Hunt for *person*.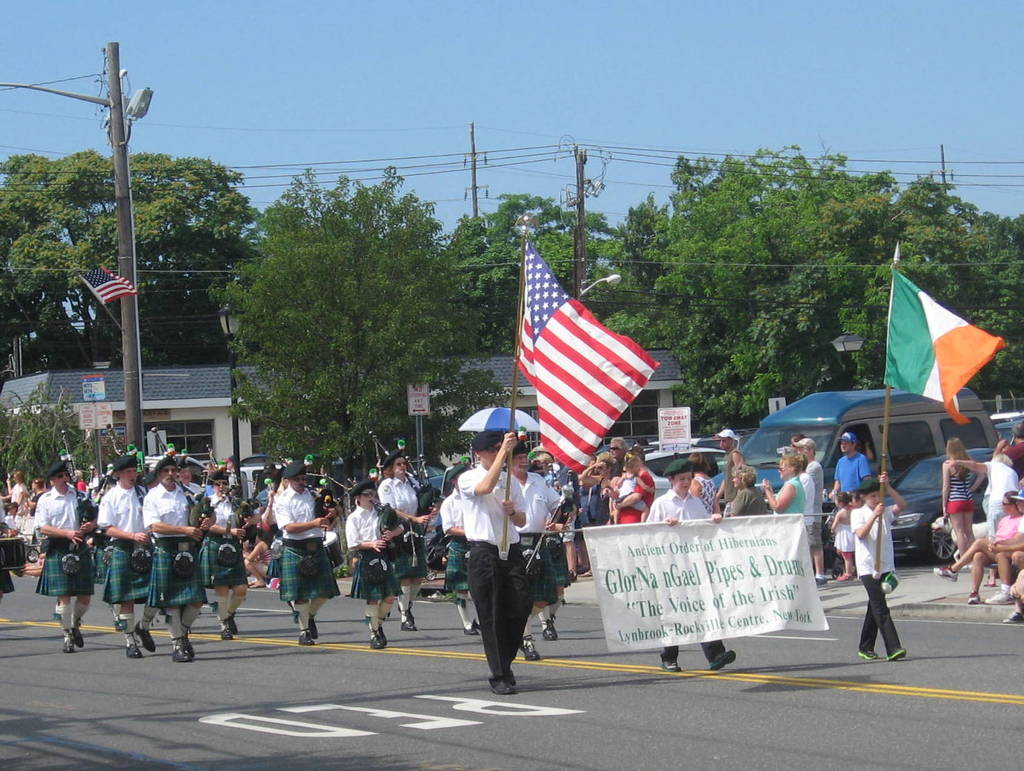
Hunted down at {"left": 377, "top": 442, "right": 435, "bottom": 622}.
